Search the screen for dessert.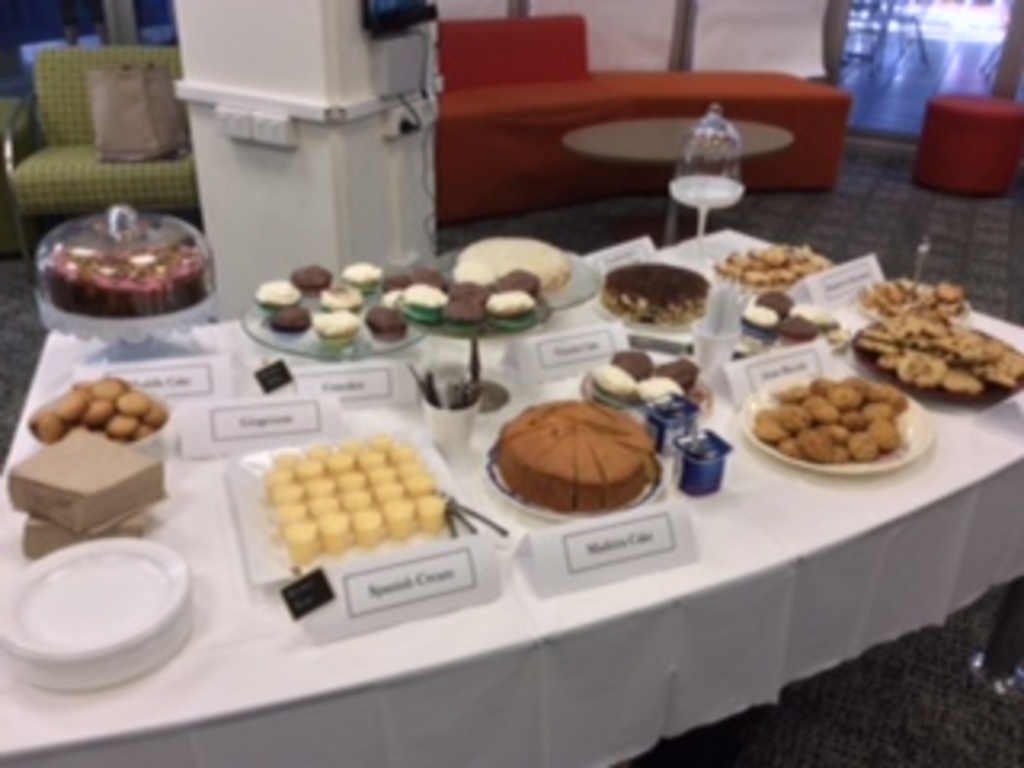
Found at x1=320 y1=282 x2=365 y2=314.
